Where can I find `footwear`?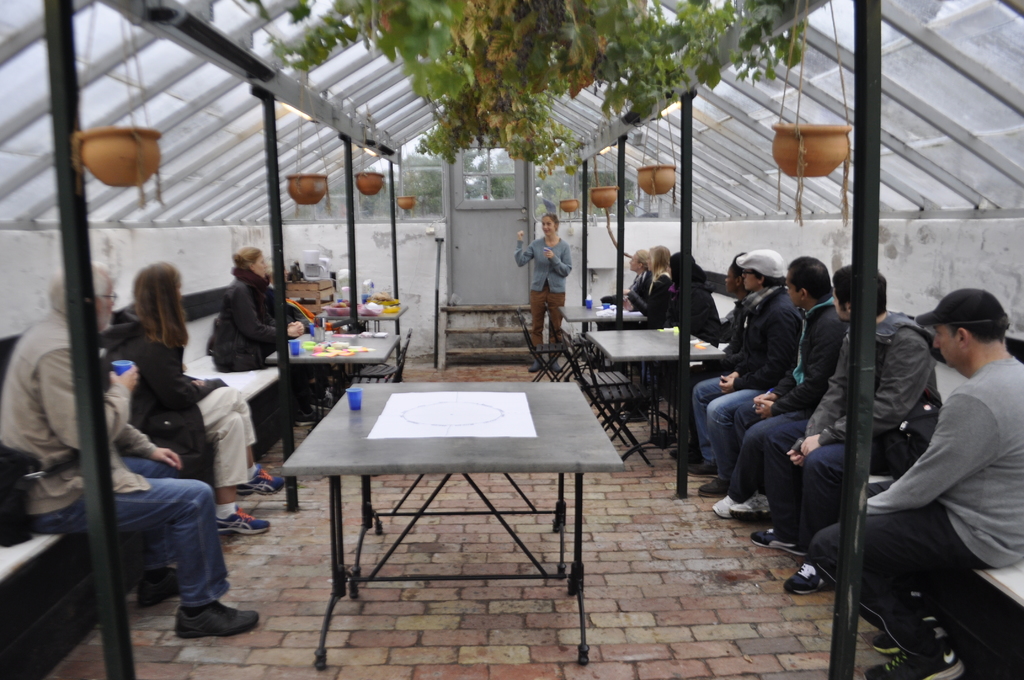
You can find it at [236, 464, 283, 497].
